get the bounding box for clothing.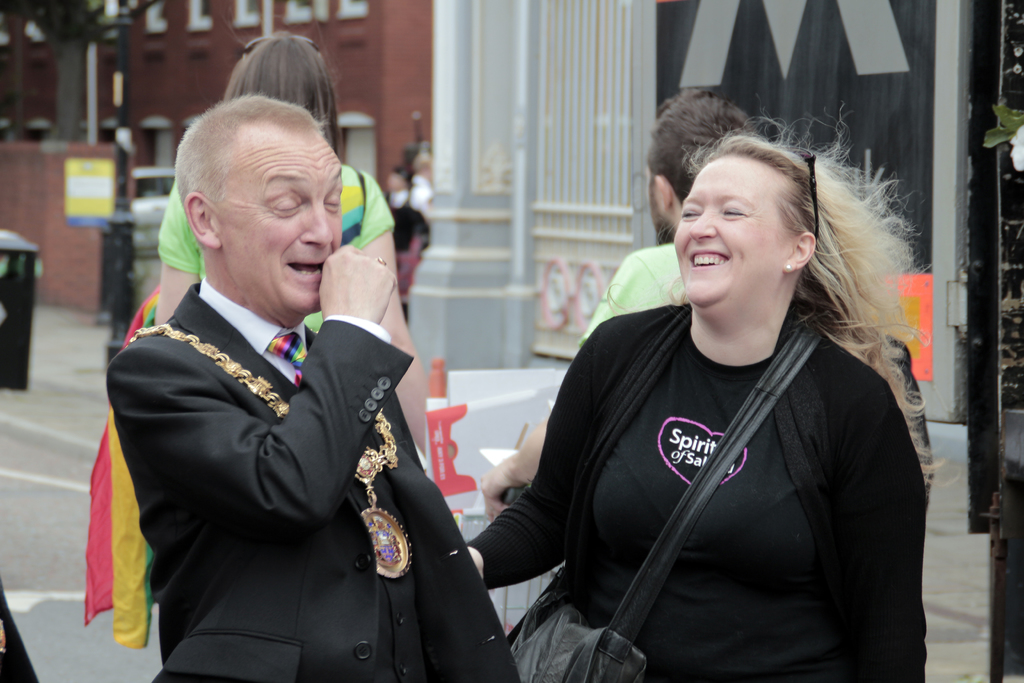
bbox=[161, 164, 400, 334].
